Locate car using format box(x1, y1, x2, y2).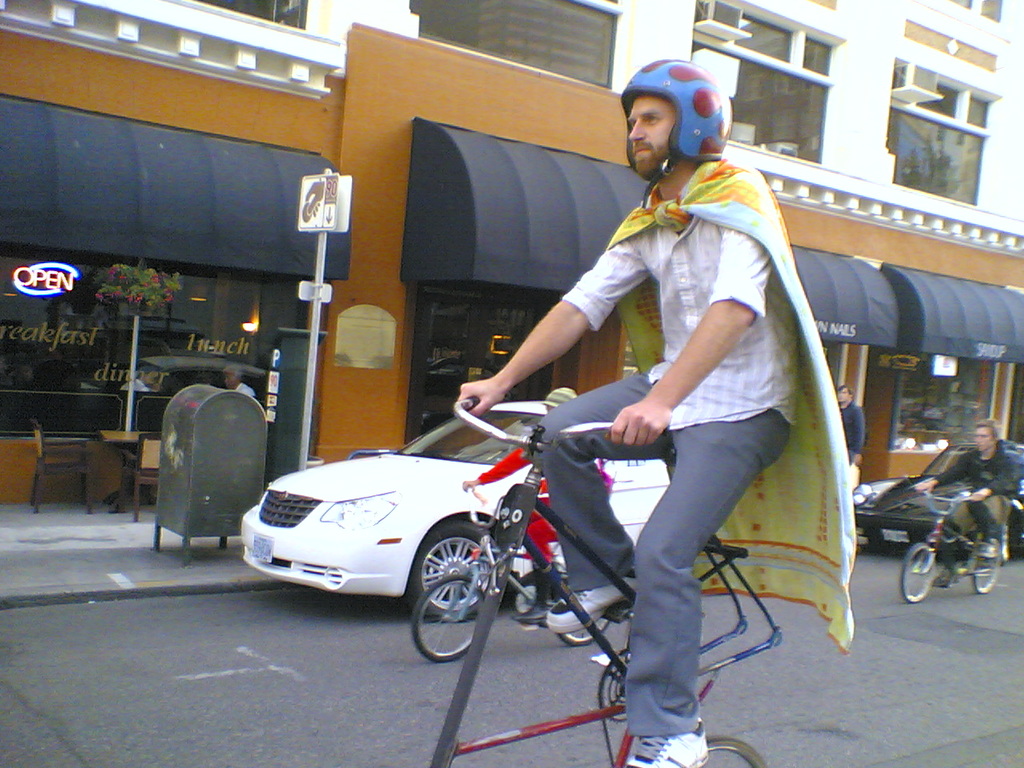
box(855, 438, 1023, 552).
